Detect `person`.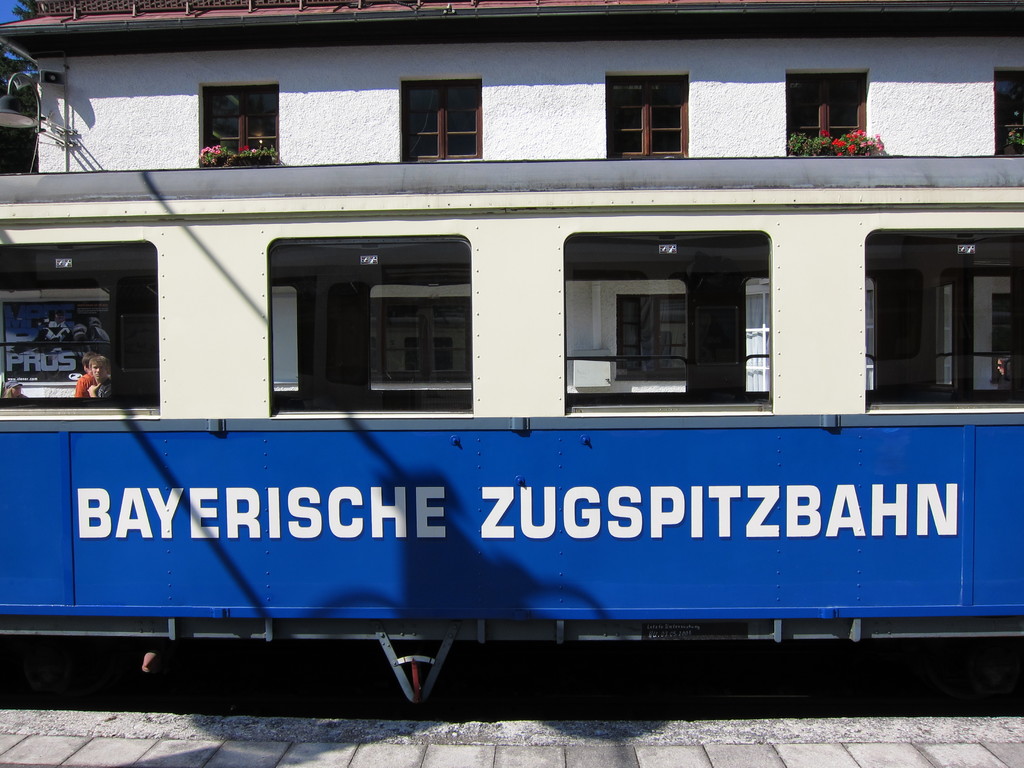
Detected at 86:351:113:396.
